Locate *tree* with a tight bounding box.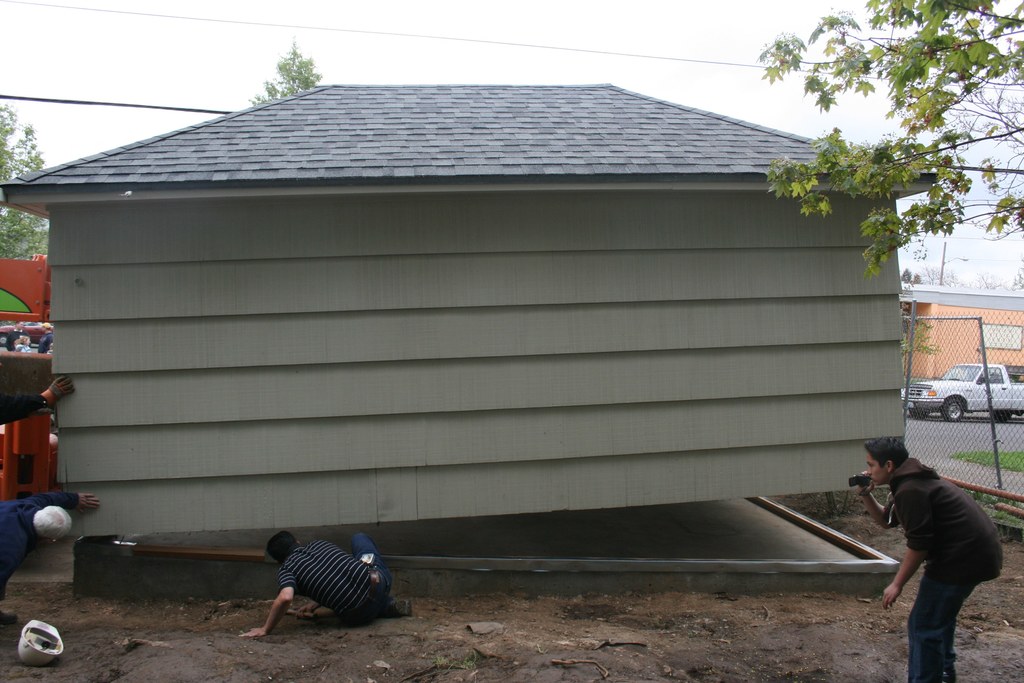
0/105/57/259.
